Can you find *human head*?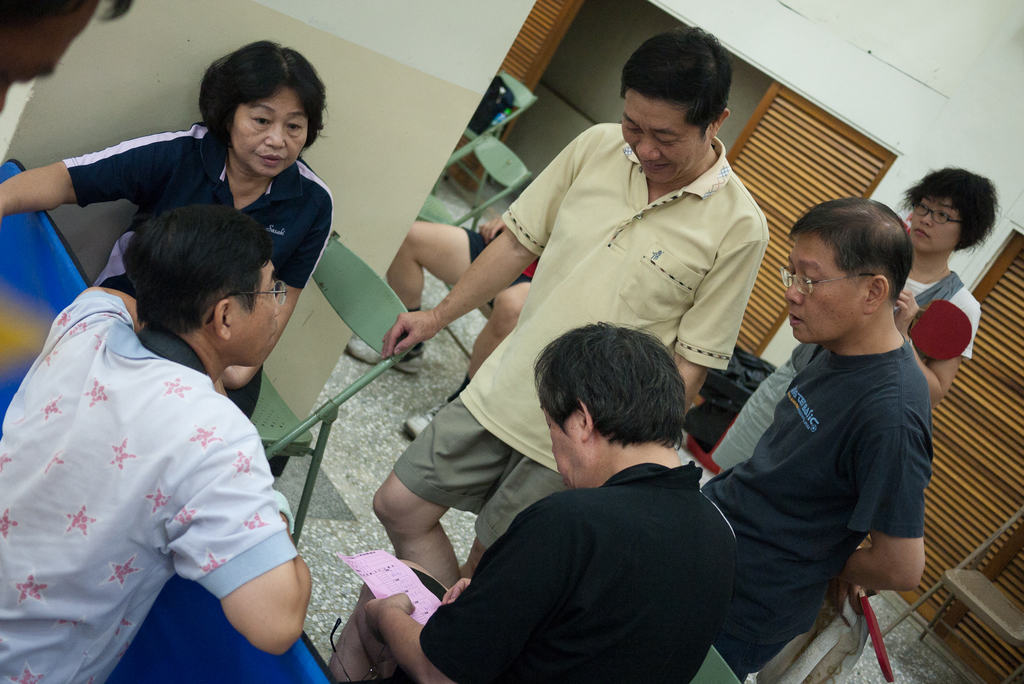
Yes, bounding box: select_region(907, 163, 1000, 253).
